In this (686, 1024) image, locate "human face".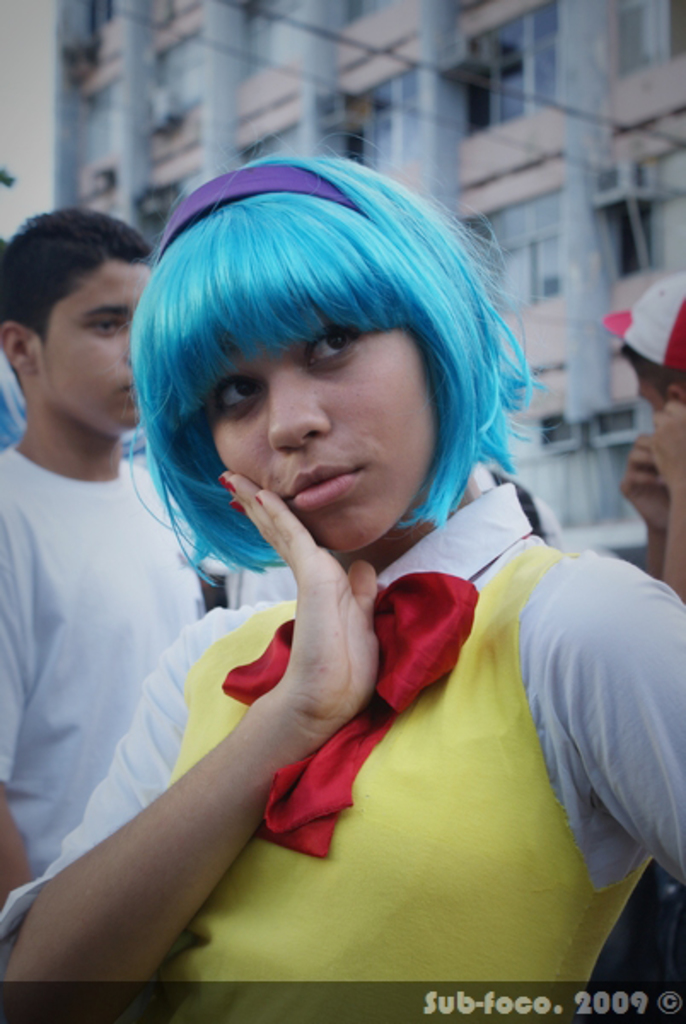
Bounding box: crop(619, 365, 672, 423).
